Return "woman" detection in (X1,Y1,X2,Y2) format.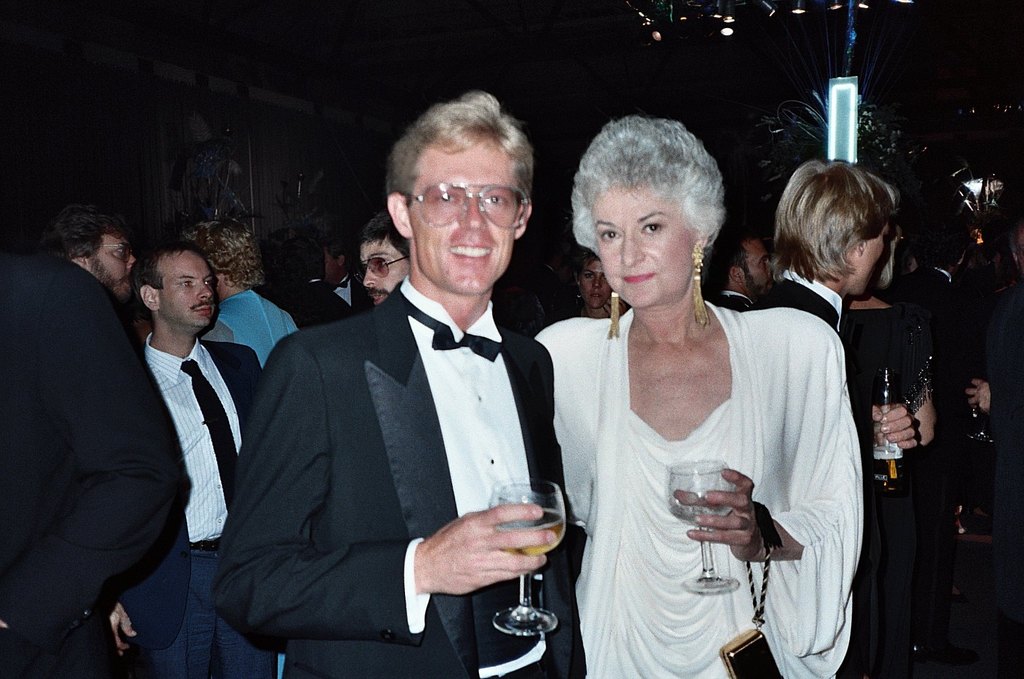
(559,252,620,322).
